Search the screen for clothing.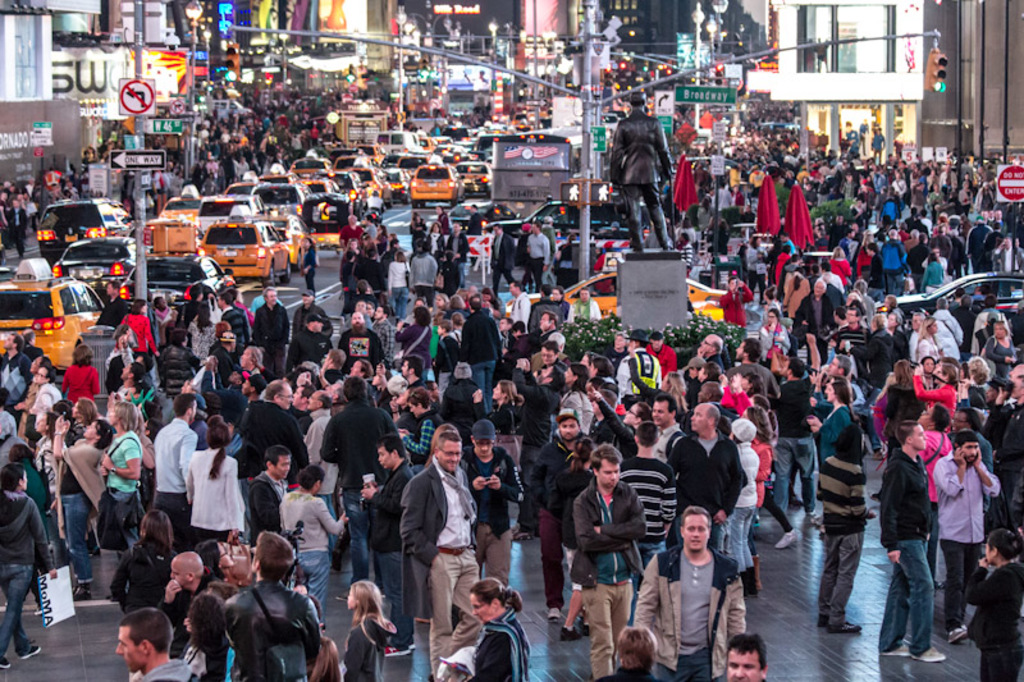
Found at bbox(511, 366, 557, 435).
